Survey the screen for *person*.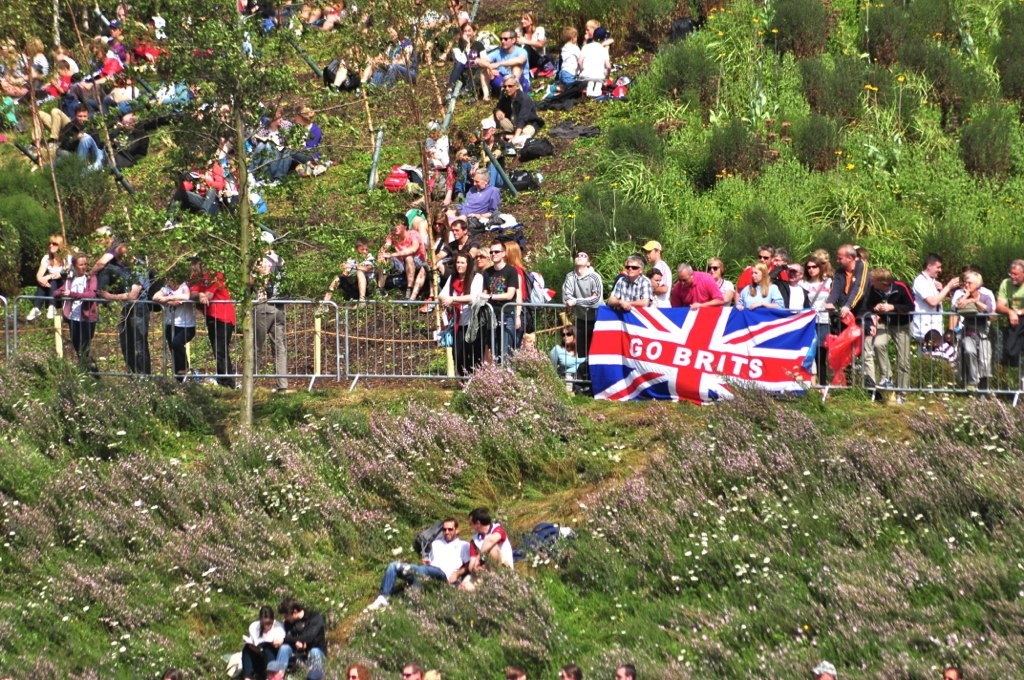
Survey found: [left=429, top=248, right=492, bottom=345].
